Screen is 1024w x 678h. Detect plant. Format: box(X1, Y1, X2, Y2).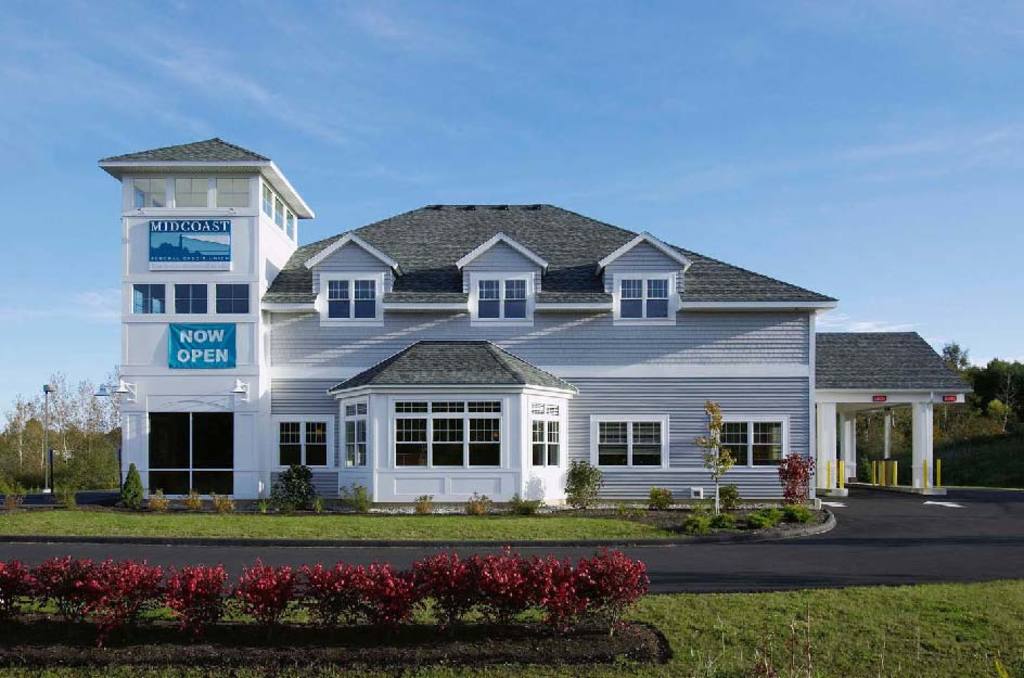
box(693, 399, 731, 511).
